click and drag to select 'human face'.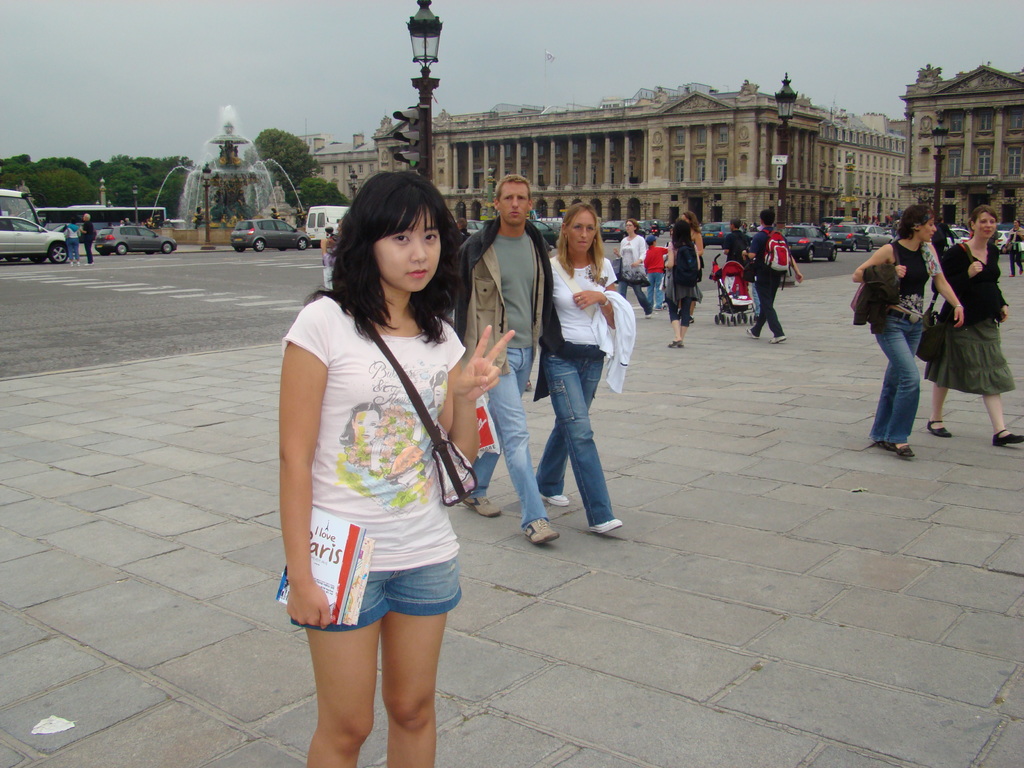
Selection: pyautogui.locateOnScreen(371, 198, 441, 292).
